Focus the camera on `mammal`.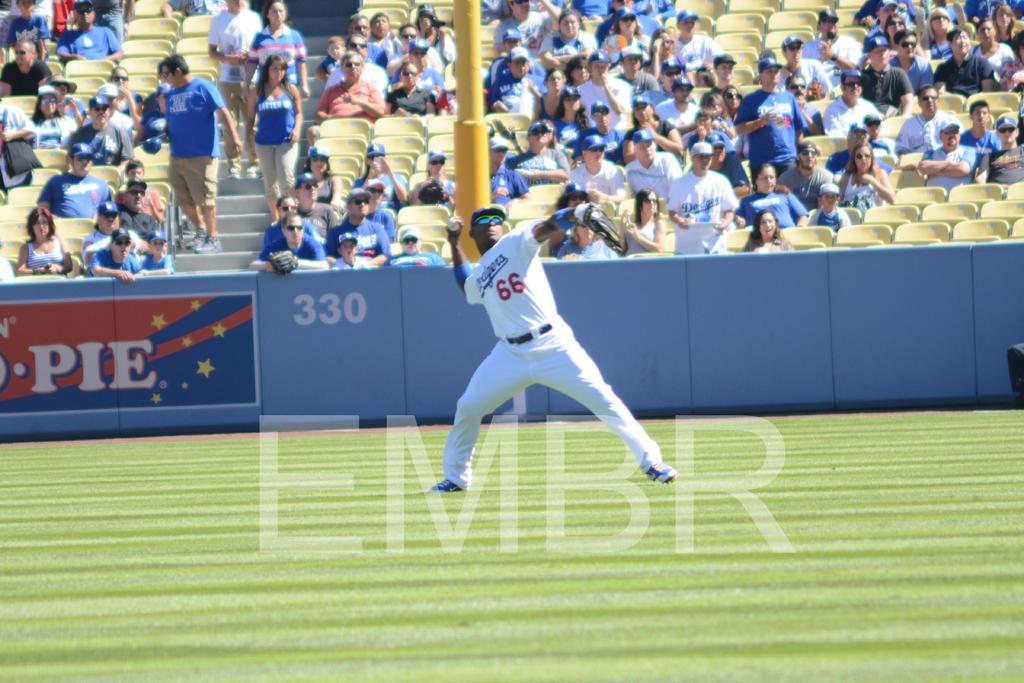
Focus region: x1=783 y1=70 x2=828 y2=144.
